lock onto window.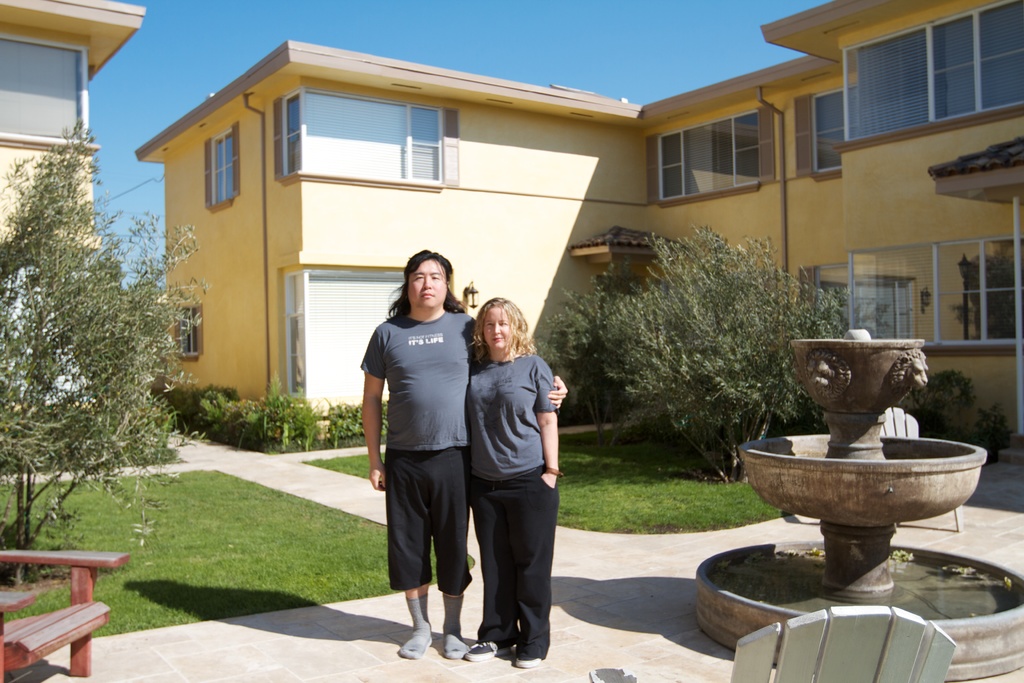
Locked: 199 127 239 207.
